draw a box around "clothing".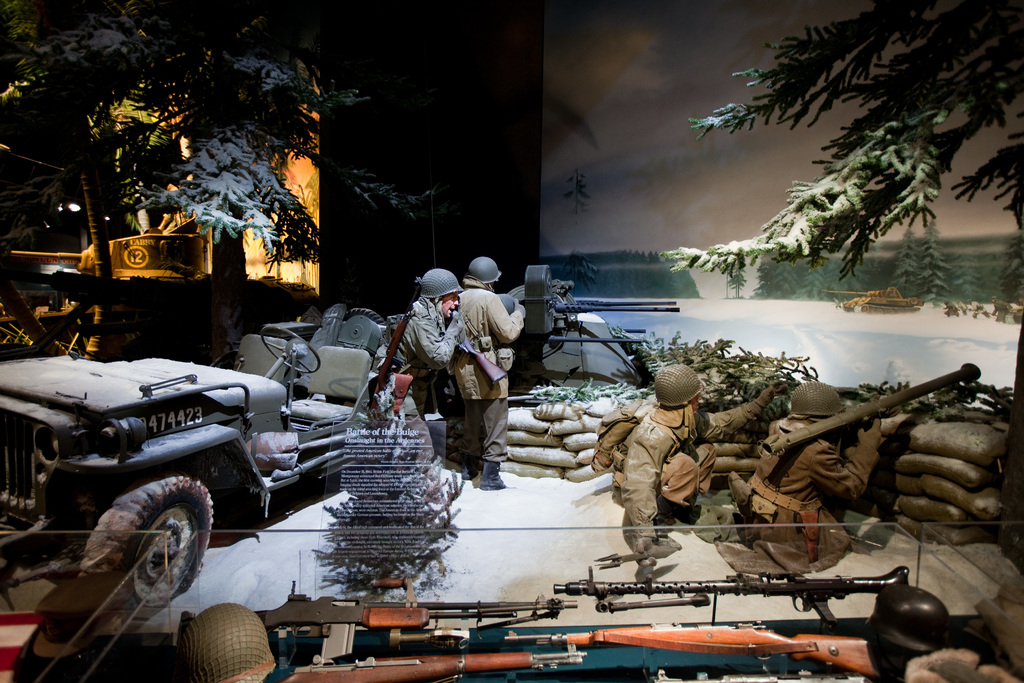
region(733, 420, 883, 572).
